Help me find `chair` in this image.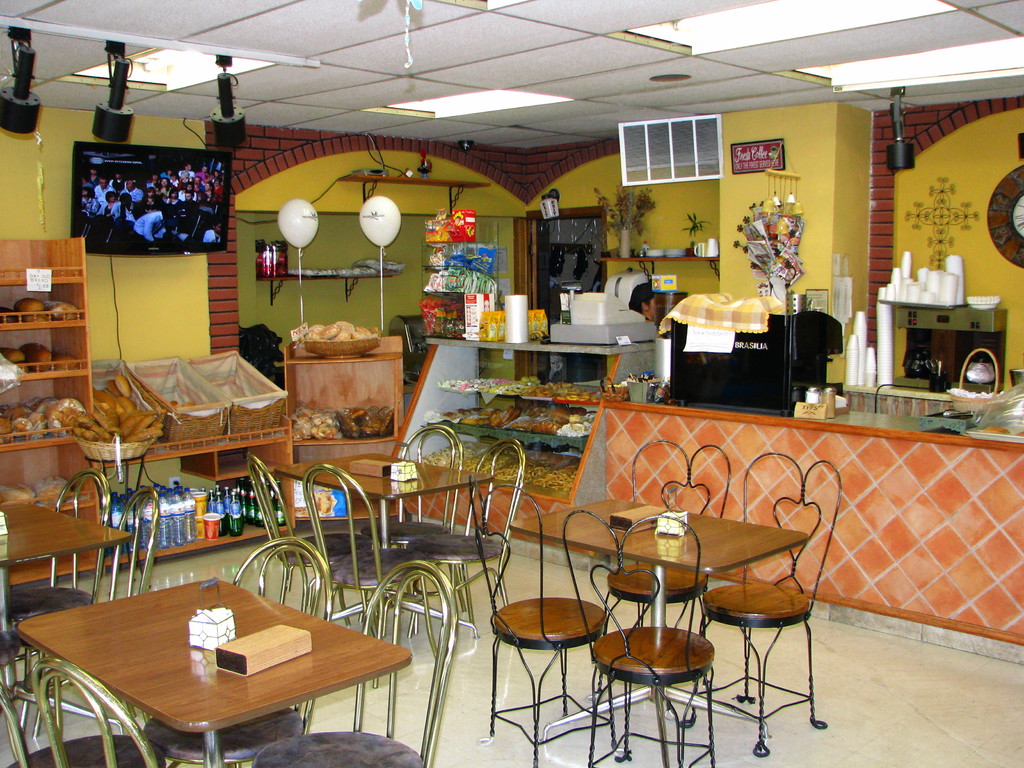
Found it: detection(0, 656, 165, 767).
